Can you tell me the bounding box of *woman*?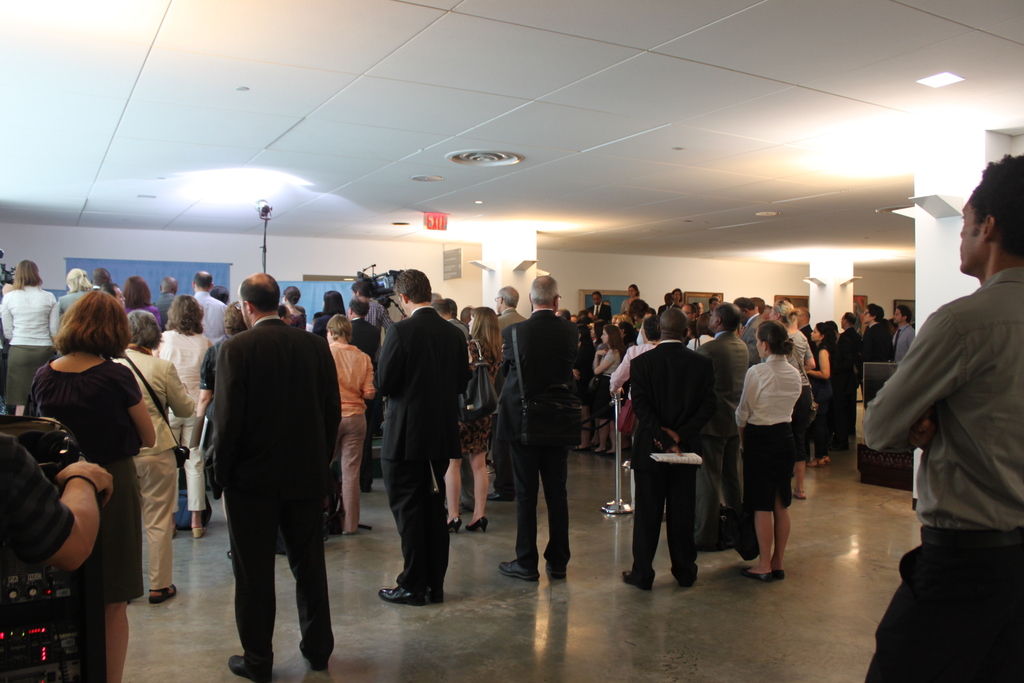
<bbox>147, 290, 209, 537</bbox>.
